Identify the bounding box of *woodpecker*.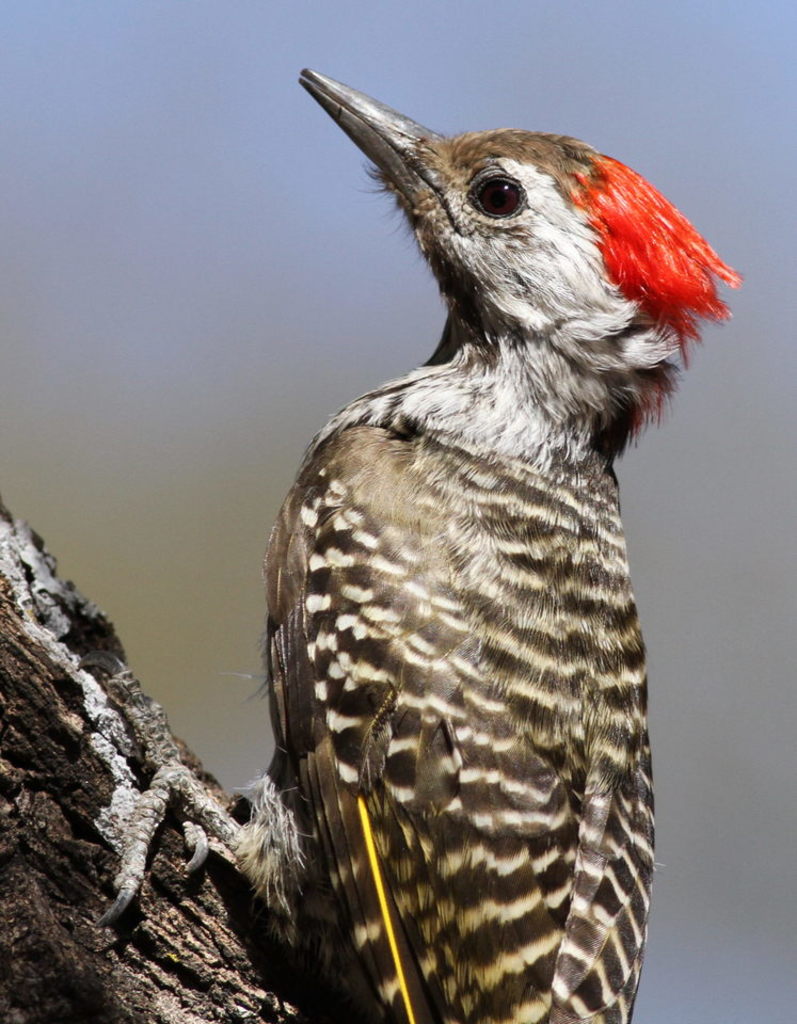
detection(93, 64, 747, 1023).
